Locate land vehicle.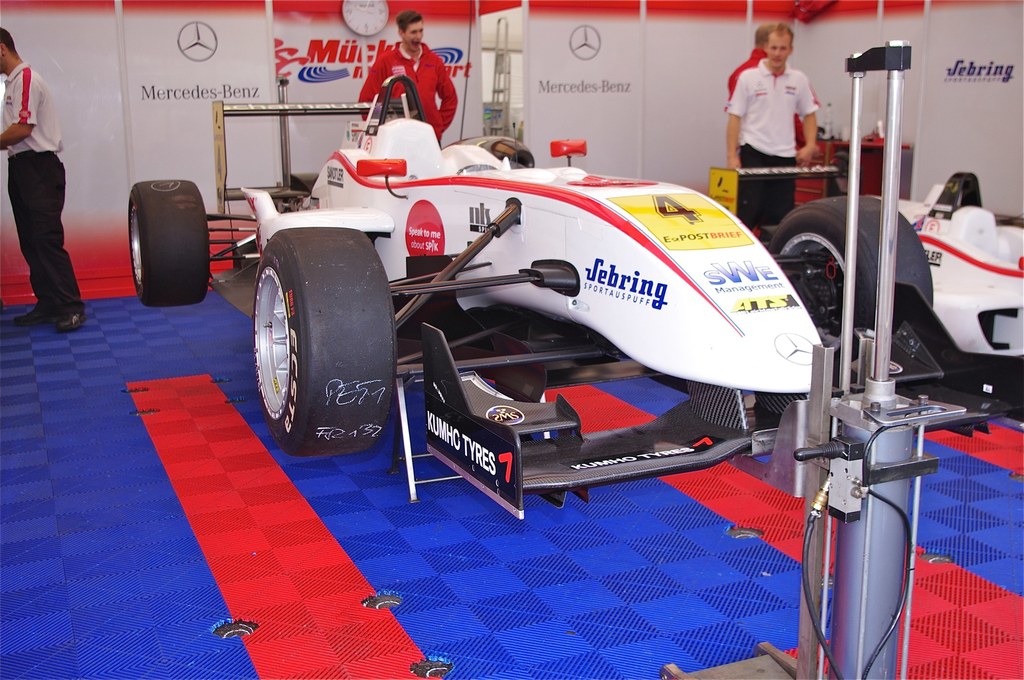
Bounding box: [x1=700, y1=165, x2=1023, y2=403].
